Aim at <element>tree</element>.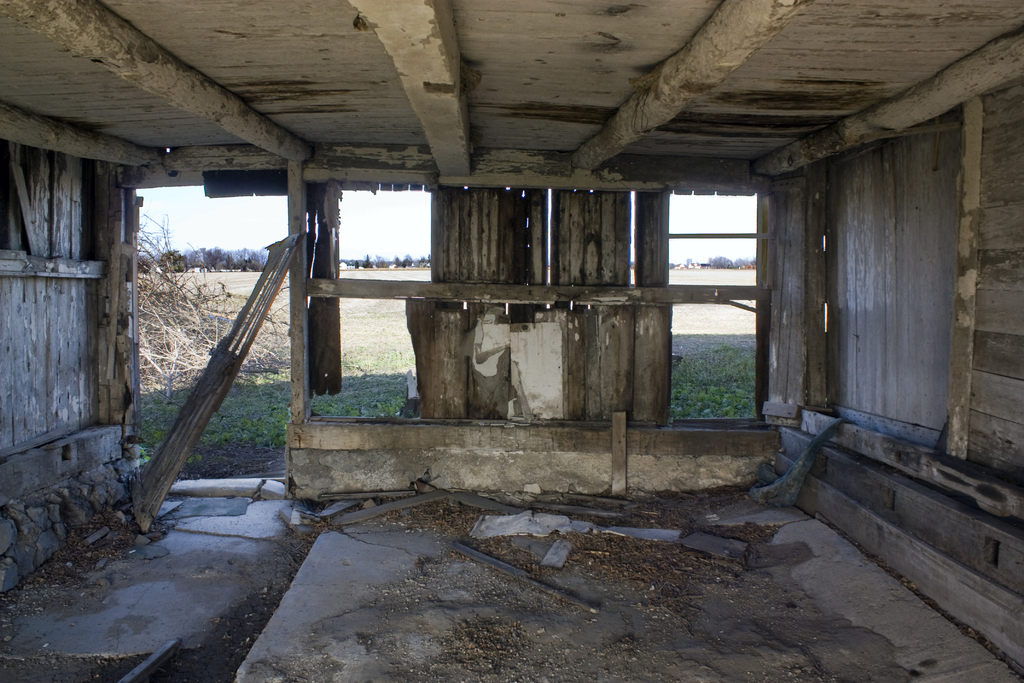
Aimed at detection(157, 249, 189, 278).
